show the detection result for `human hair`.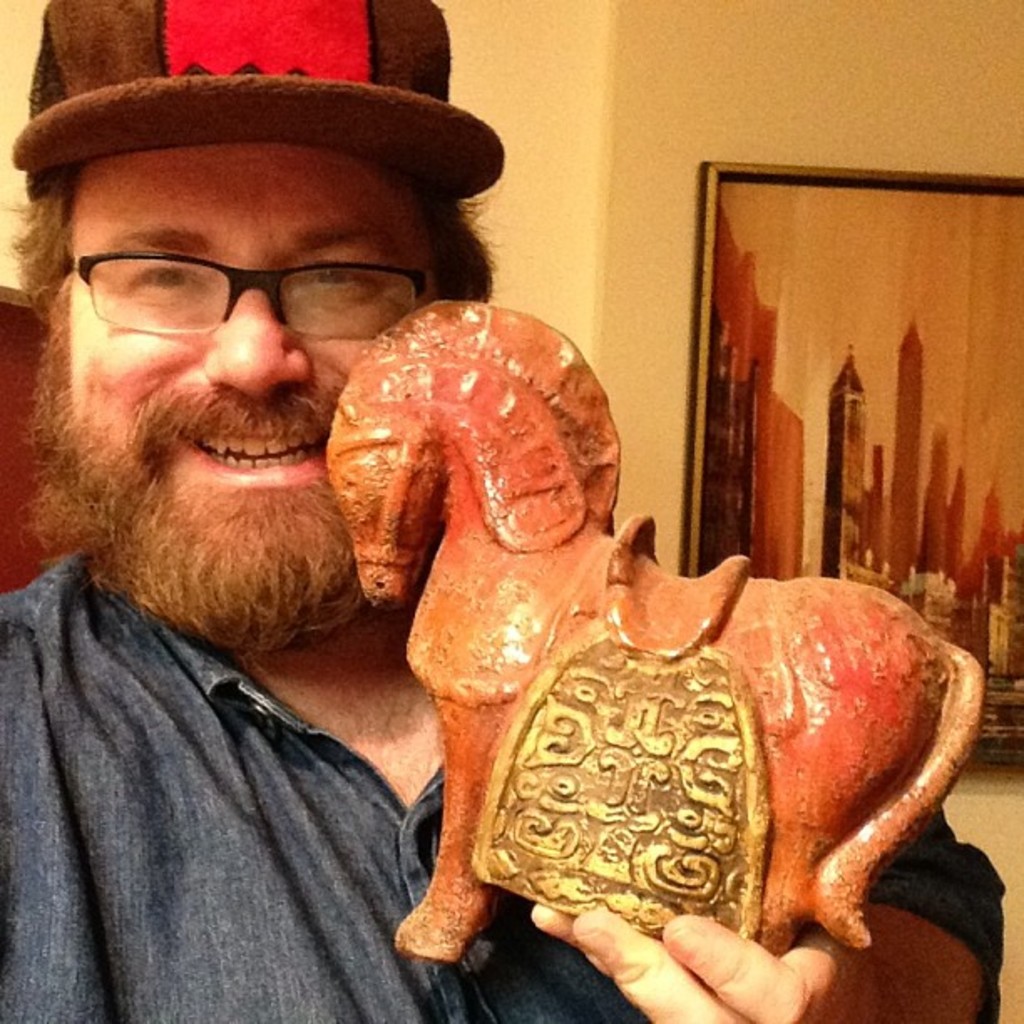
left=28, top=104, right=474, bottom=365.
